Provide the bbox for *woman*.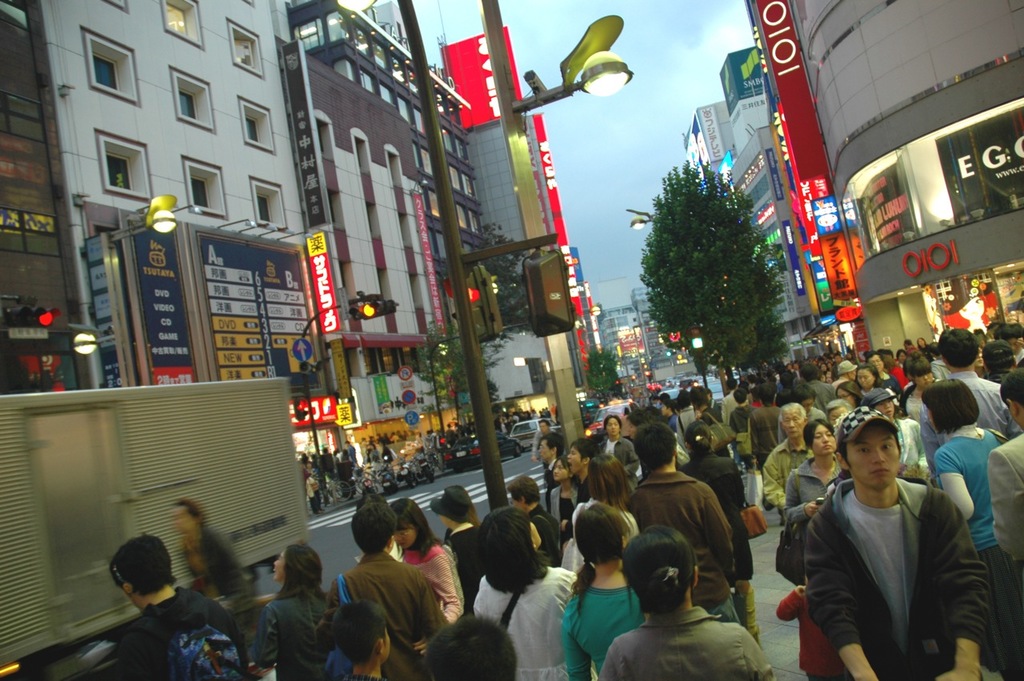
select_region(558, 496, 649, 680).
